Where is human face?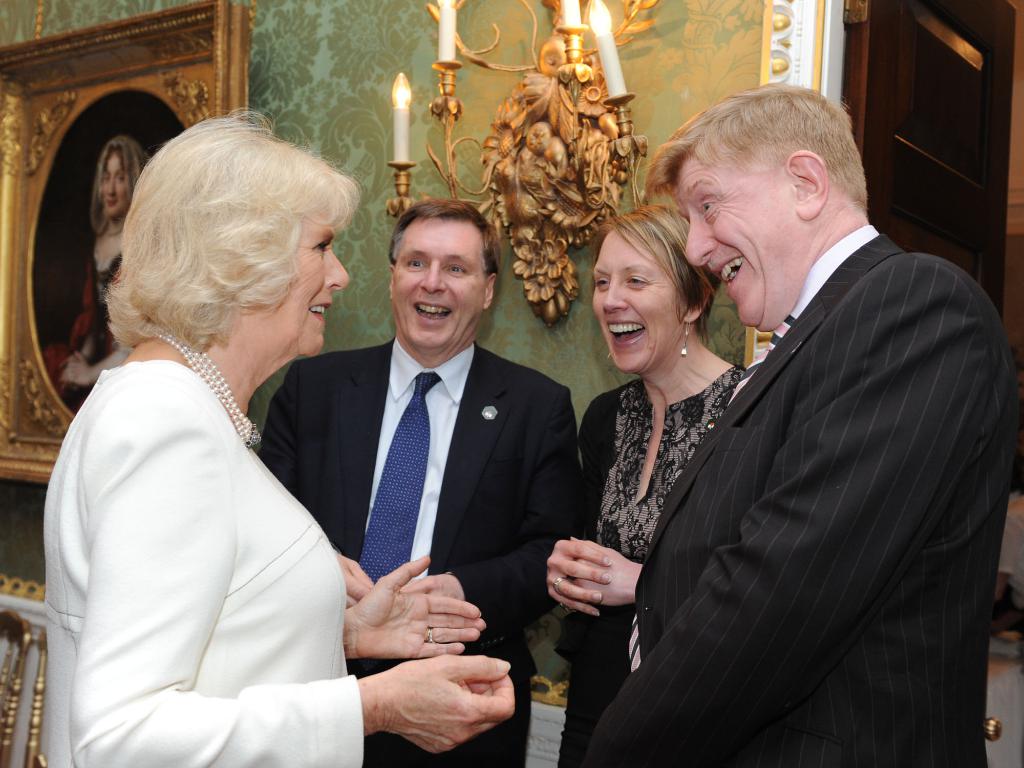
x1=673 y1=153 x2=794 y2=326.
